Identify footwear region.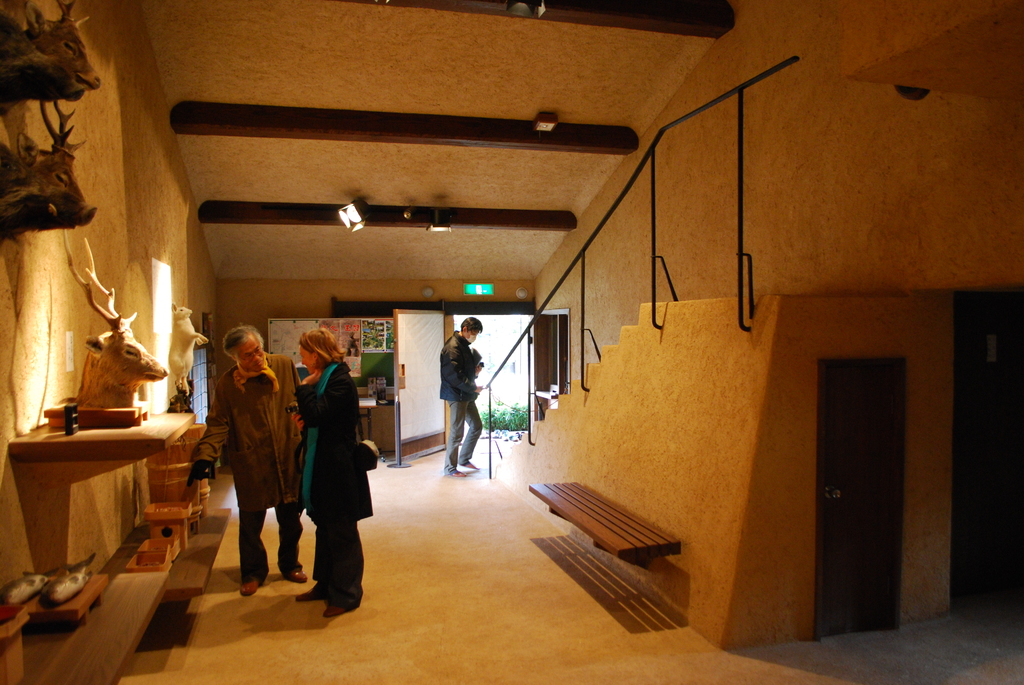
Region: (left=238, top=577, right=264, bottom=595).
